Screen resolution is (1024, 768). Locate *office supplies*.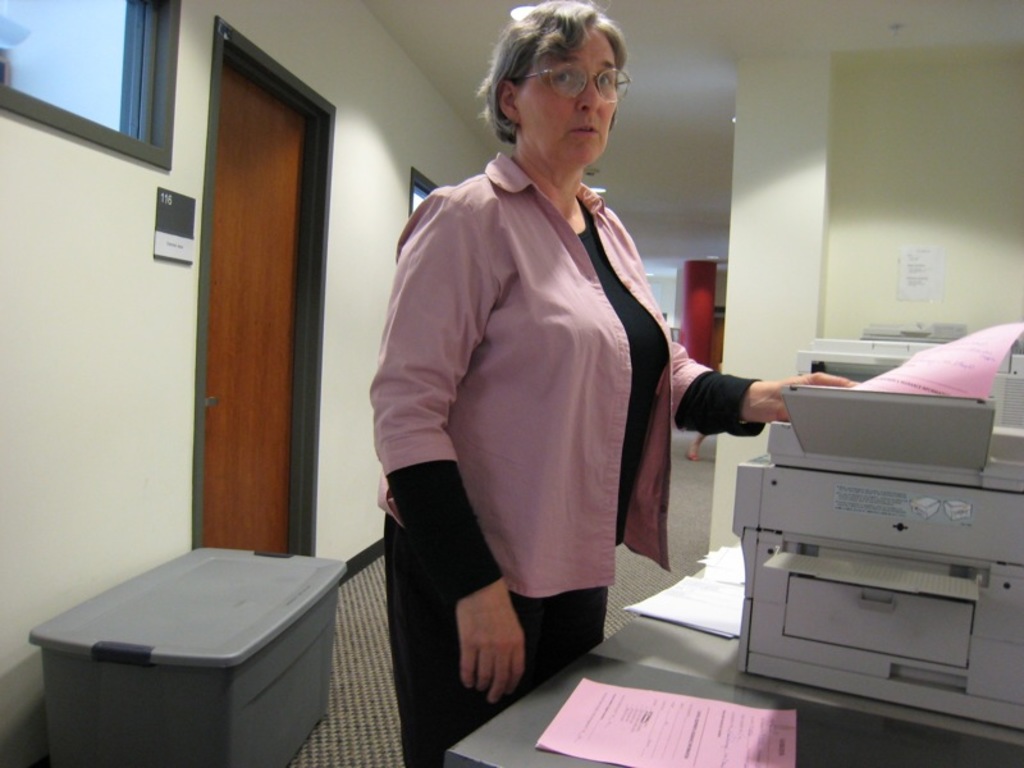
crop(628, 570, 744, 636).
